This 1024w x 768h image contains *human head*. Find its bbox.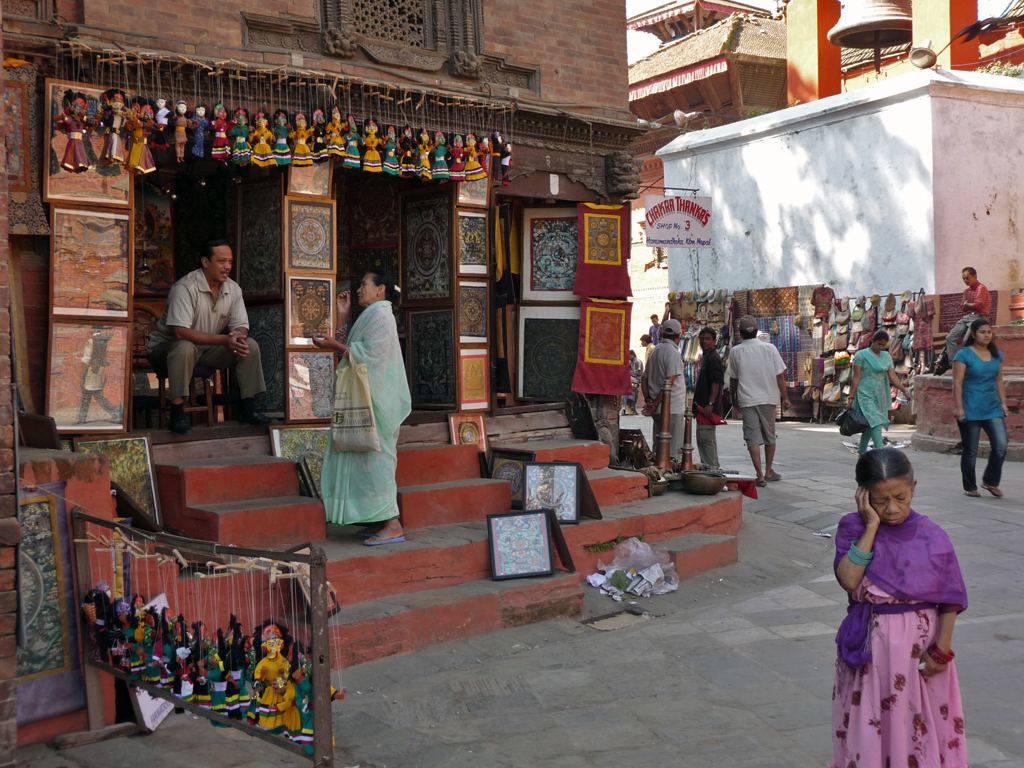
x1=970, y1=319, x2=992, y2=349.
